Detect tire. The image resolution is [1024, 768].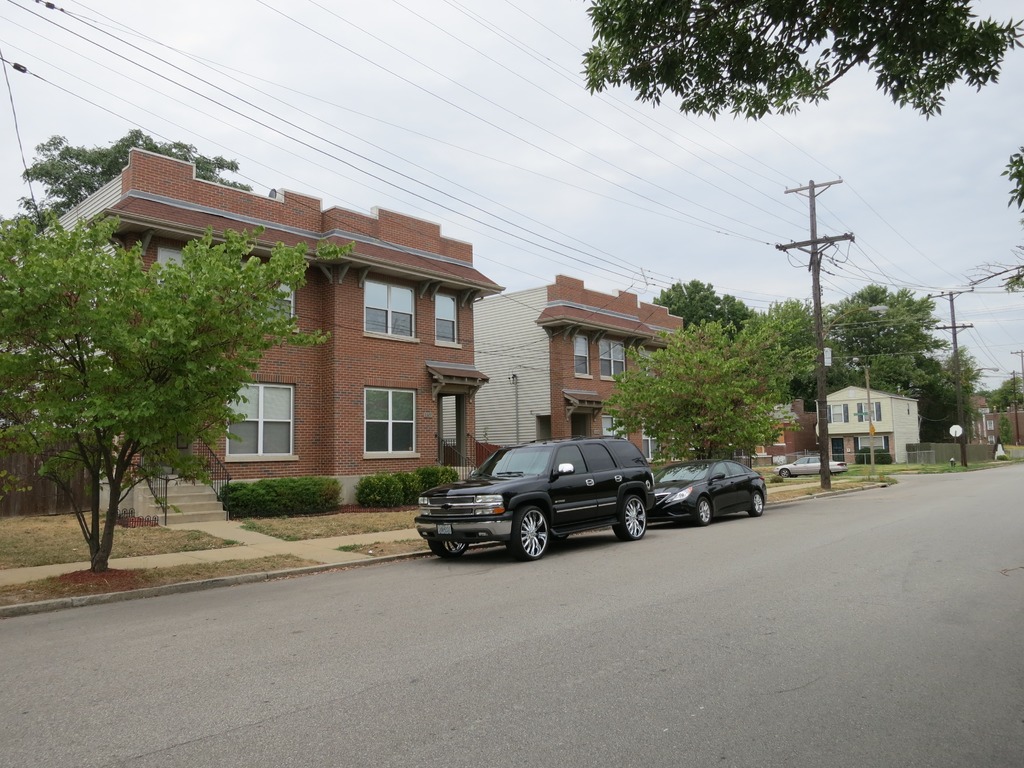
select_region(611, 495, 646, 538).
